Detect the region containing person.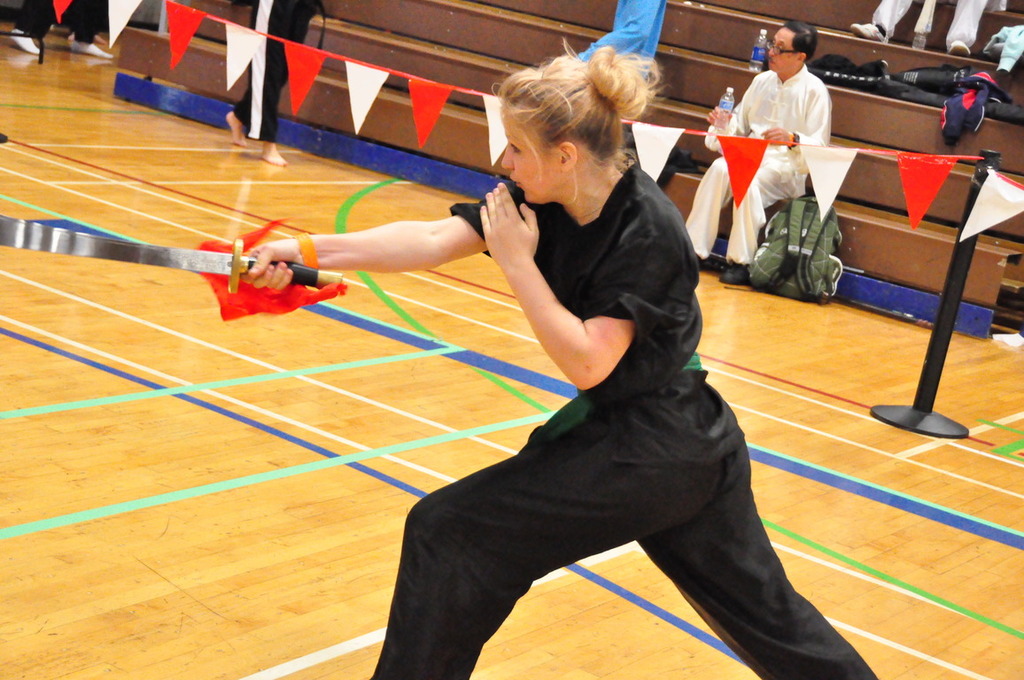
x1=222 y1=0 x2=331 y2=167.
